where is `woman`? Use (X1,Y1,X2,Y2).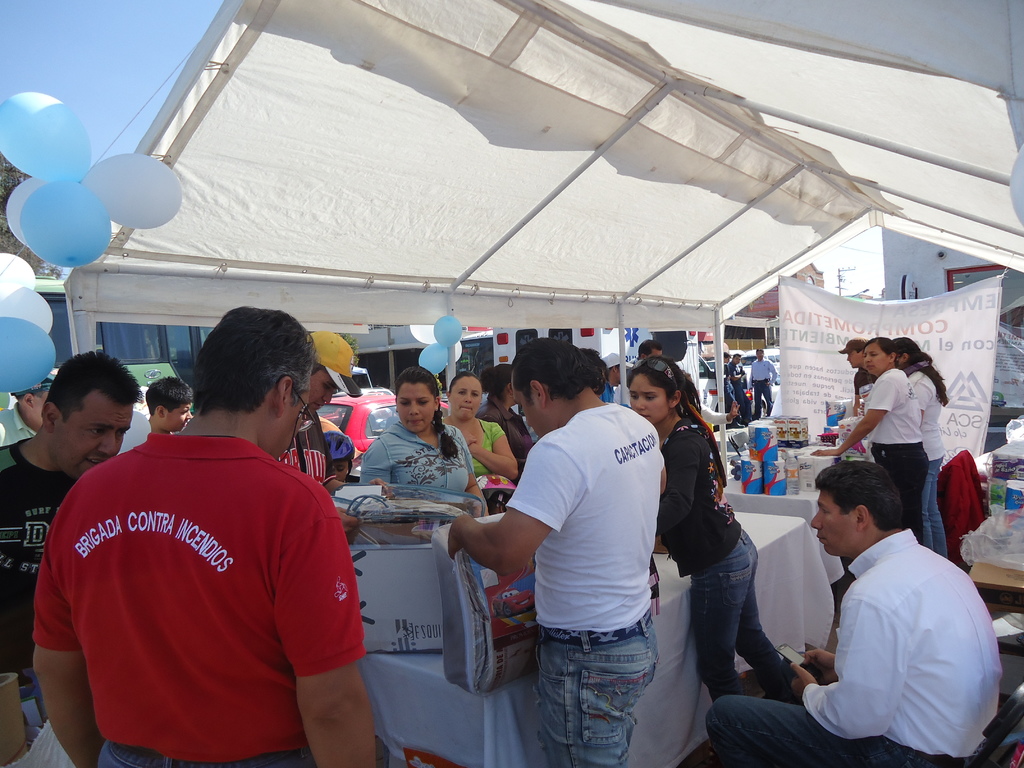
(478,363,547,466).
